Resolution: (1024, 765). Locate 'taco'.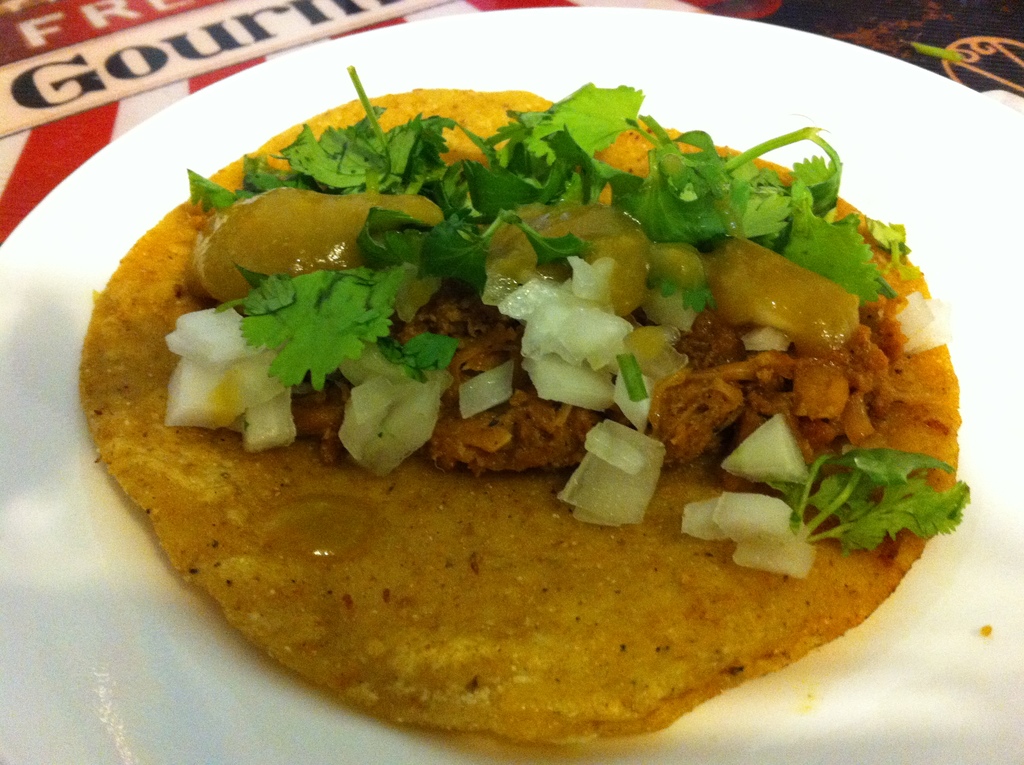
<region>78, 62, 972, 748</region>.
